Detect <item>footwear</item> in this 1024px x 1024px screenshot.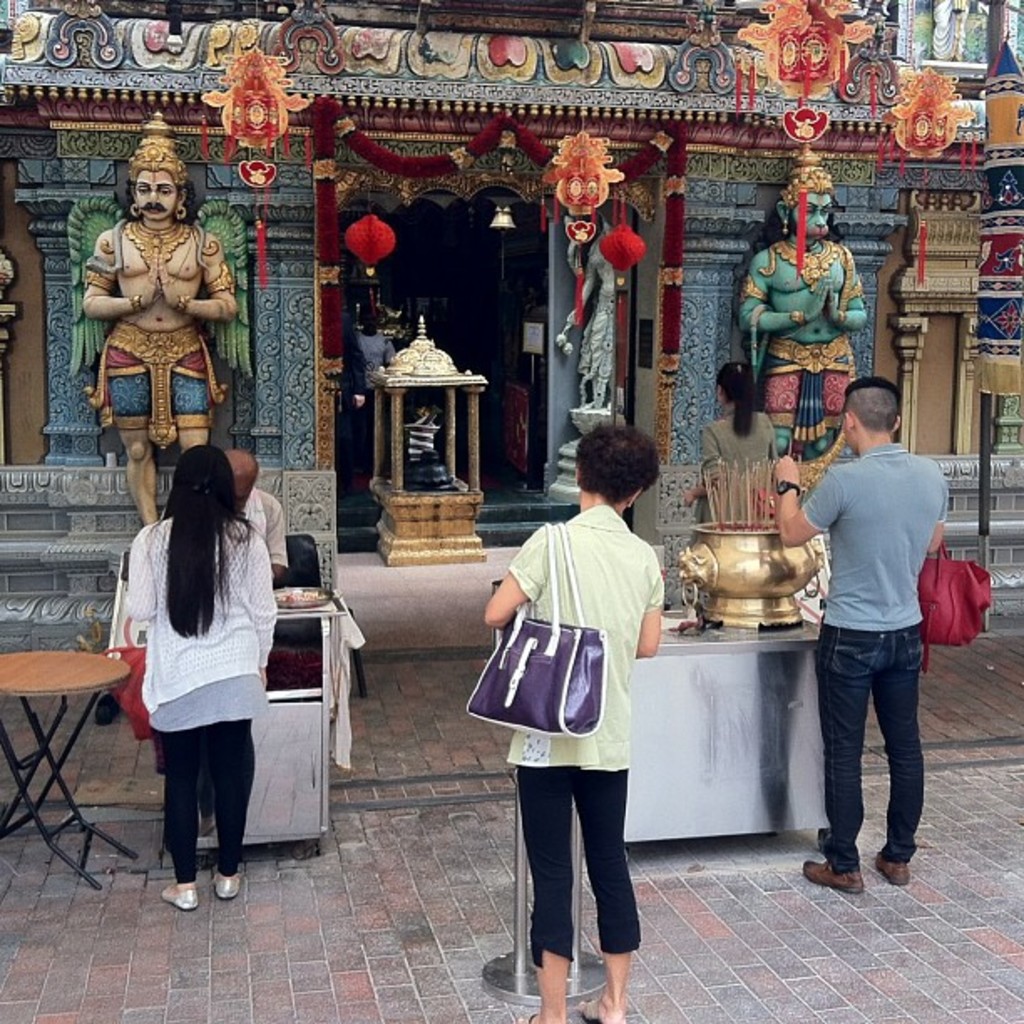
Detection: <box>515,1019,535,1022</box>.
